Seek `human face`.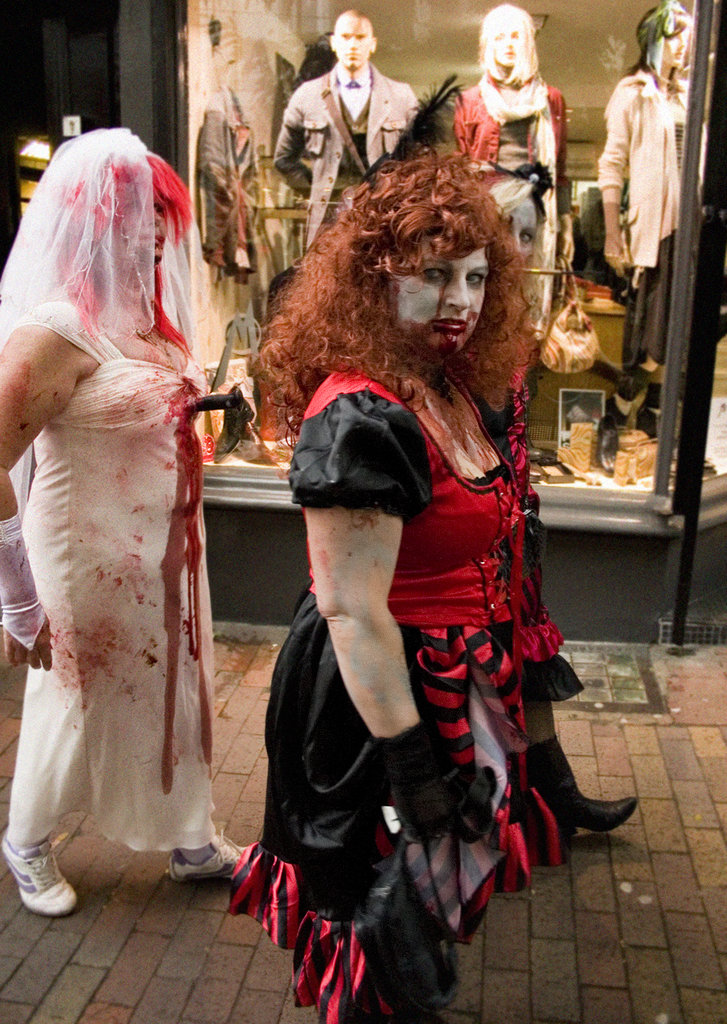
502,200,537,253.
